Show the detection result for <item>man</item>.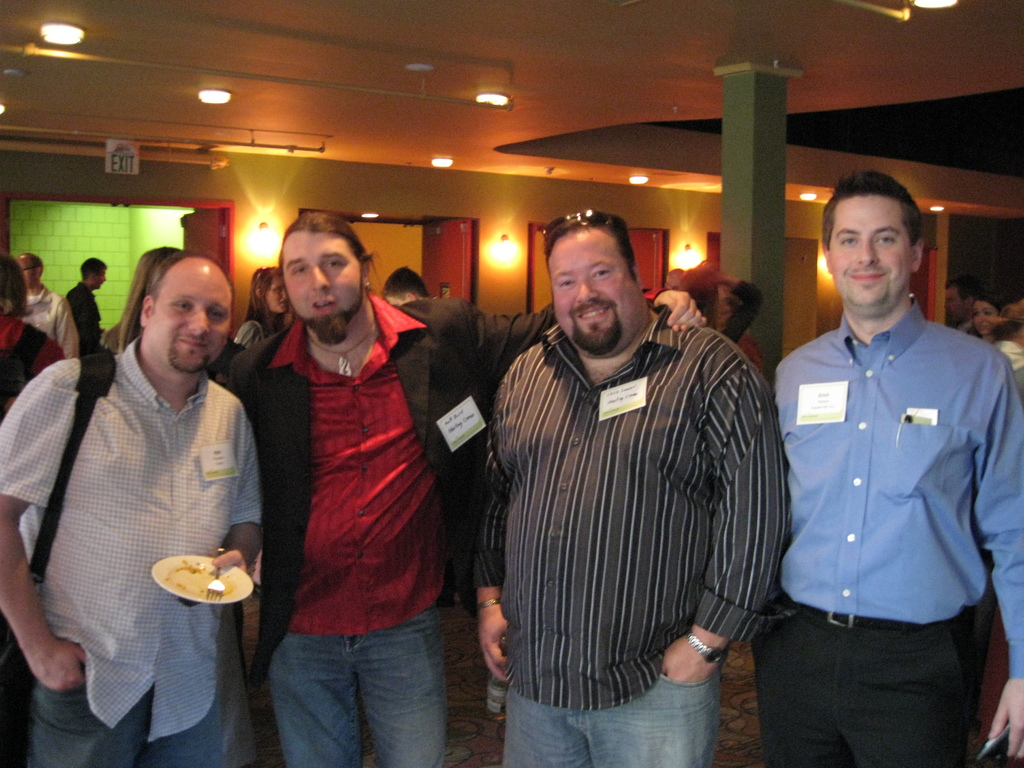
(left=753, top=168, right=1005, bottom=767).
